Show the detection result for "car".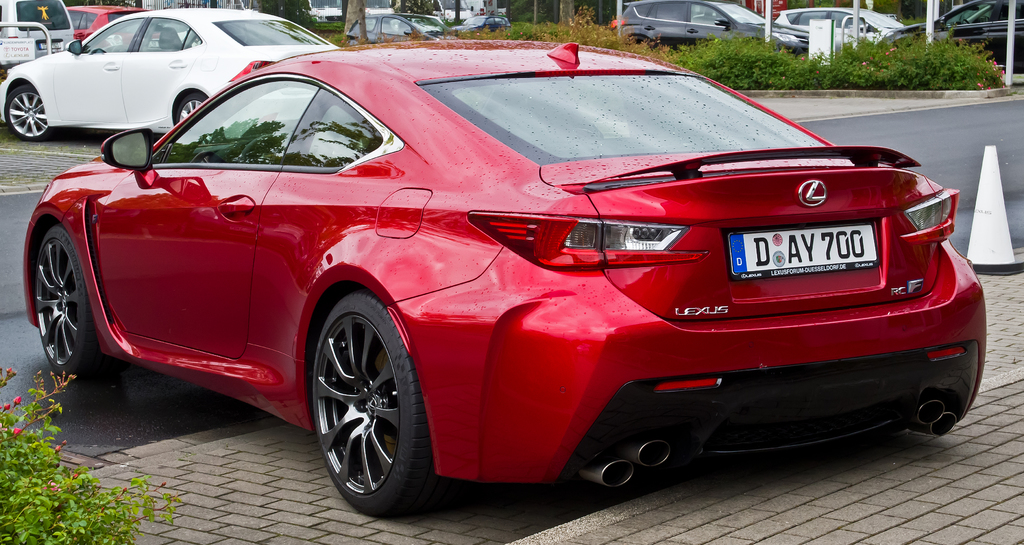
0 0 70 78.
